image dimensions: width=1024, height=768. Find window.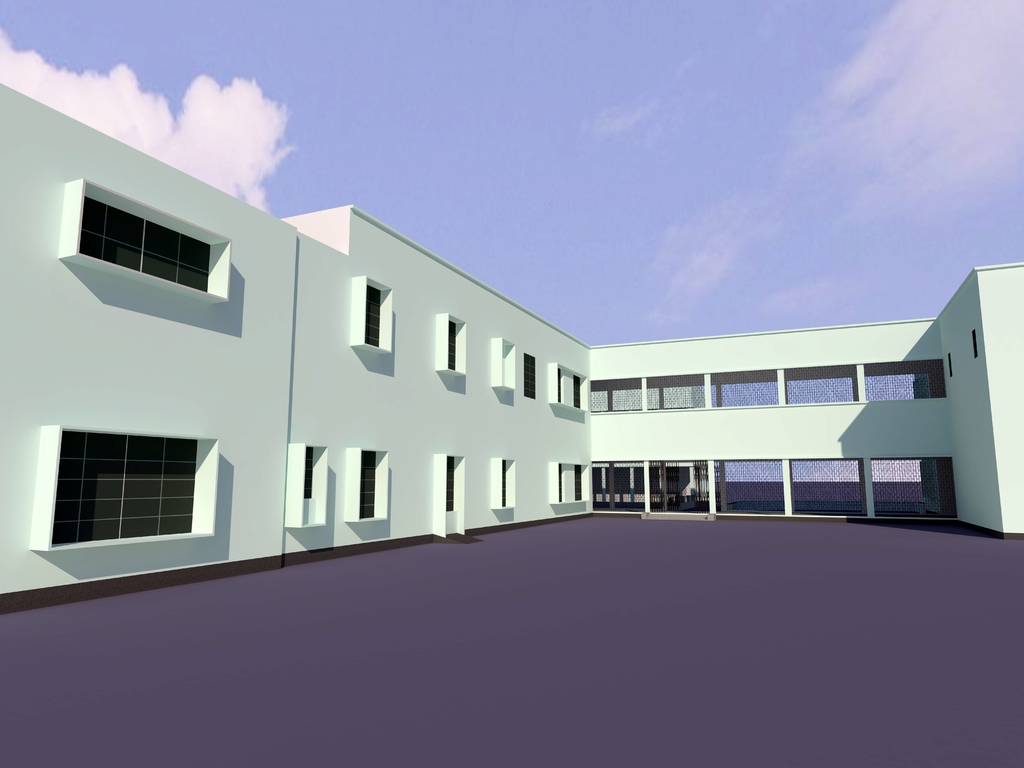
bbox=(524, 349, 538, 397).
